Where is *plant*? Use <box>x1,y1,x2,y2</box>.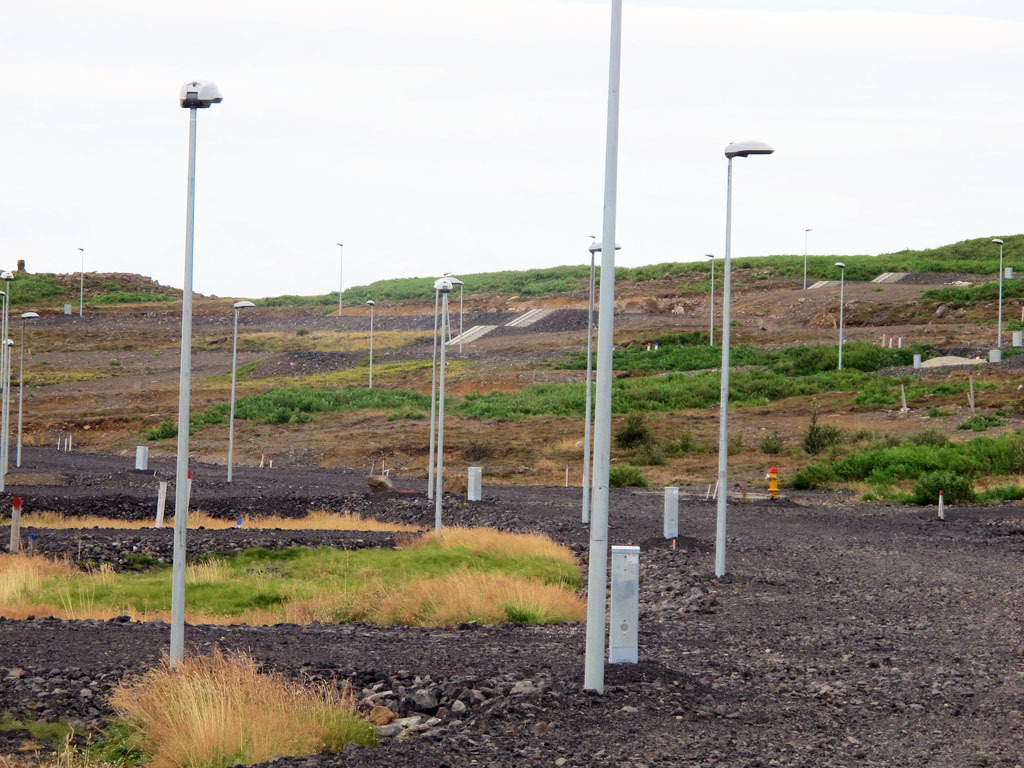
<box>0,513,424,543</box>.
